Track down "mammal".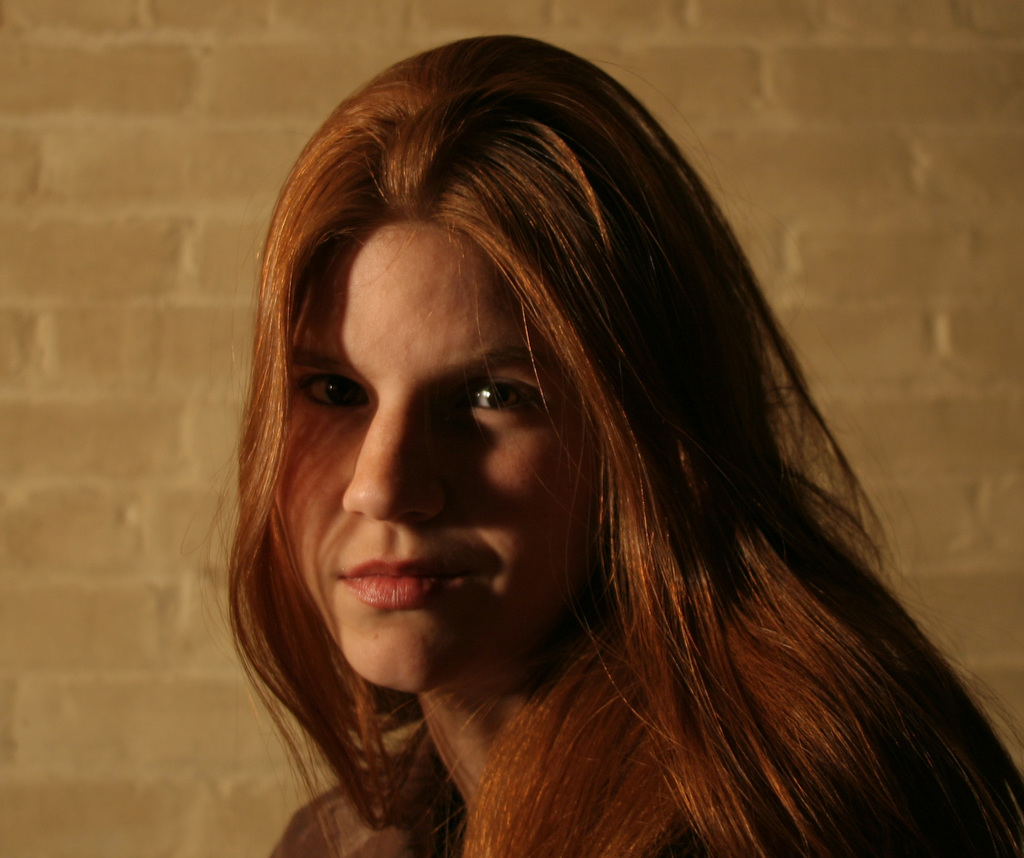
Tracked to x1=179 y1=34 x2=1022 y2=857.
